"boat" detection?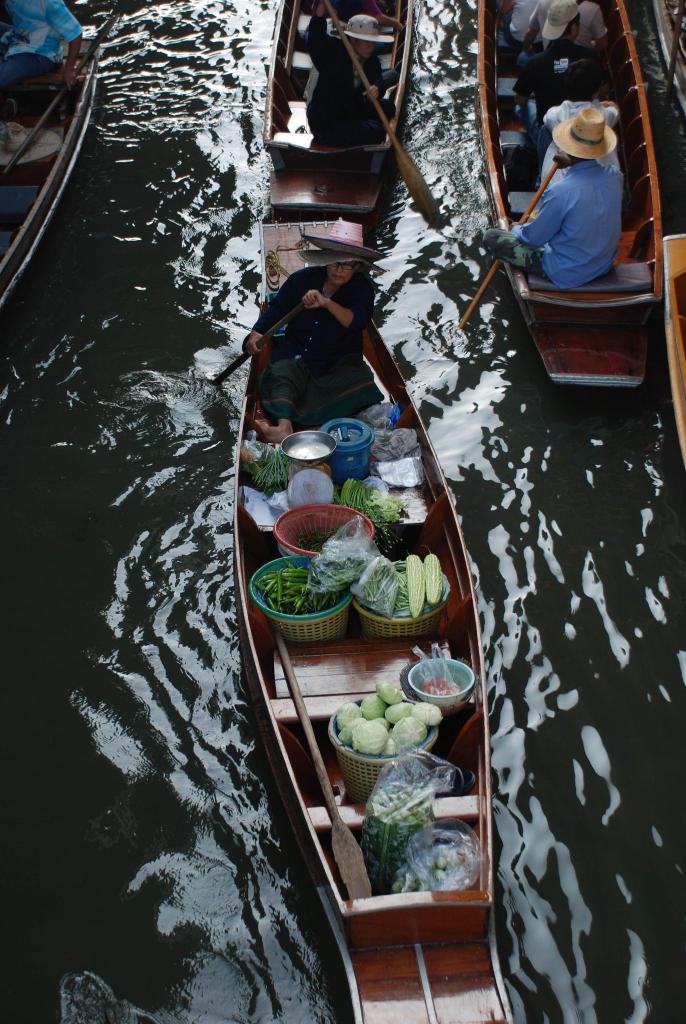
Rect(475, 0, 665, 397)
